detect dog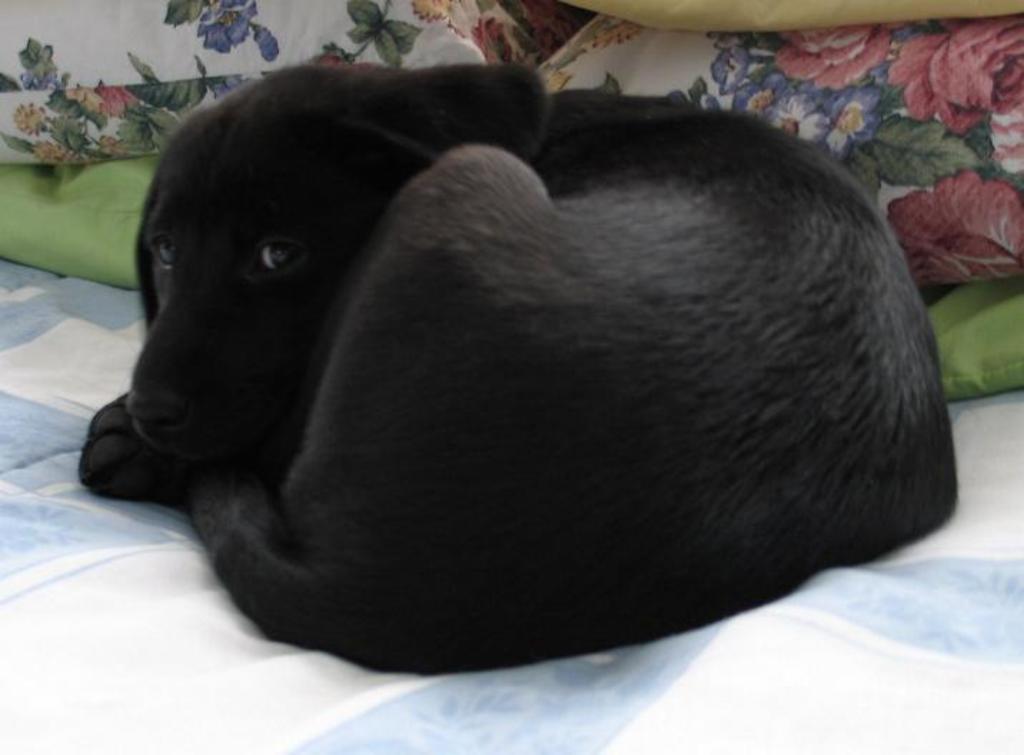
l=73, t=61, r=957, b=675
